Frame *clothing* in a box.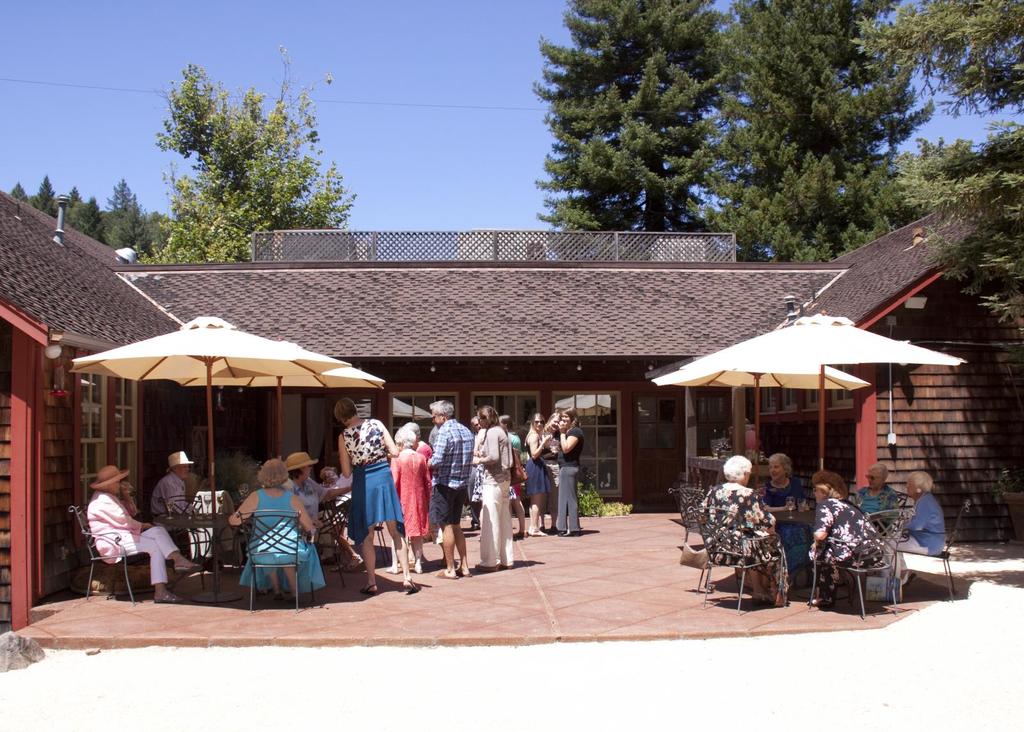
box=[147, 469, 187, 518].
